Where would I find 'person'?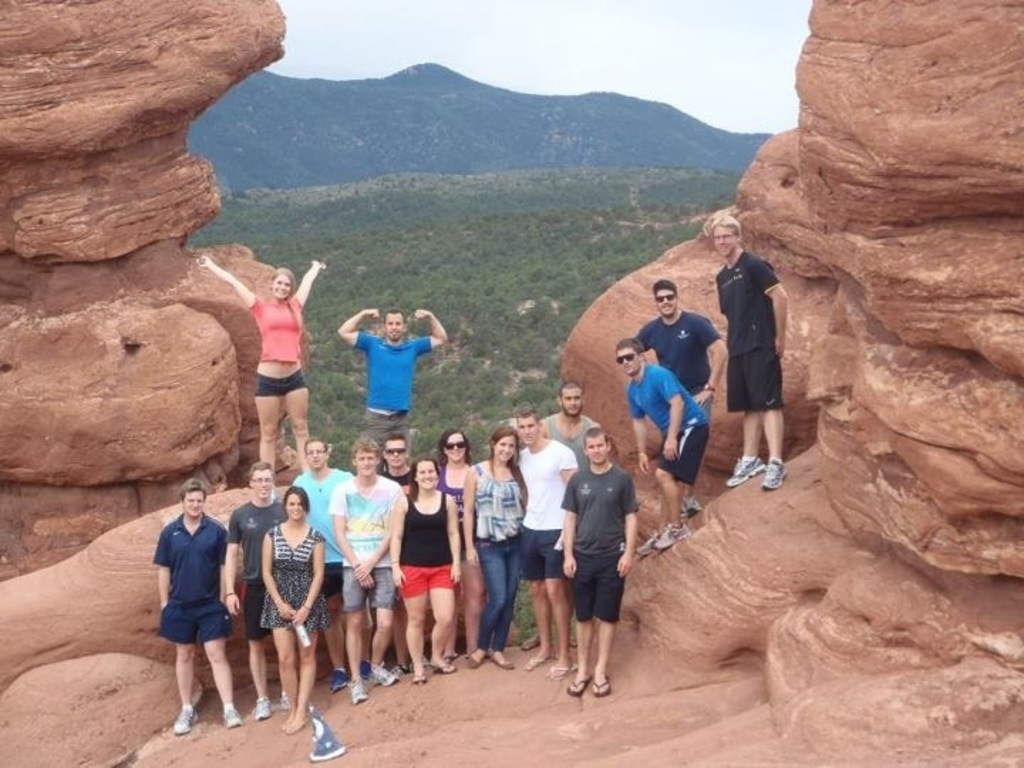
At BBox(198, 250, 330, 488).
